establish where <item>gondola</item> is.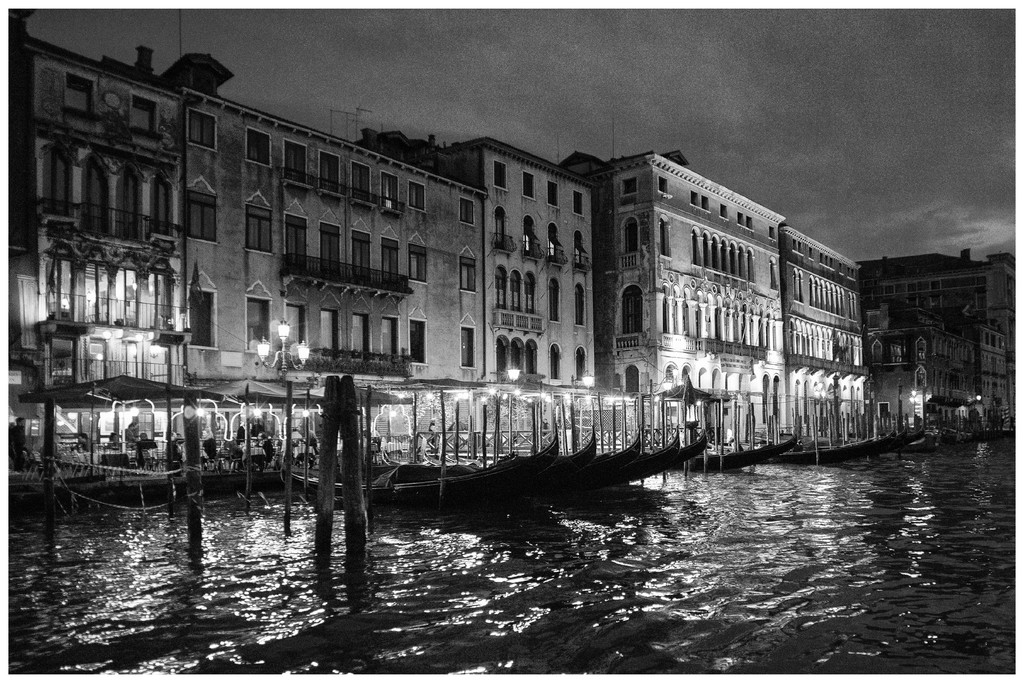
Established at 625, 408, 683, 495.
